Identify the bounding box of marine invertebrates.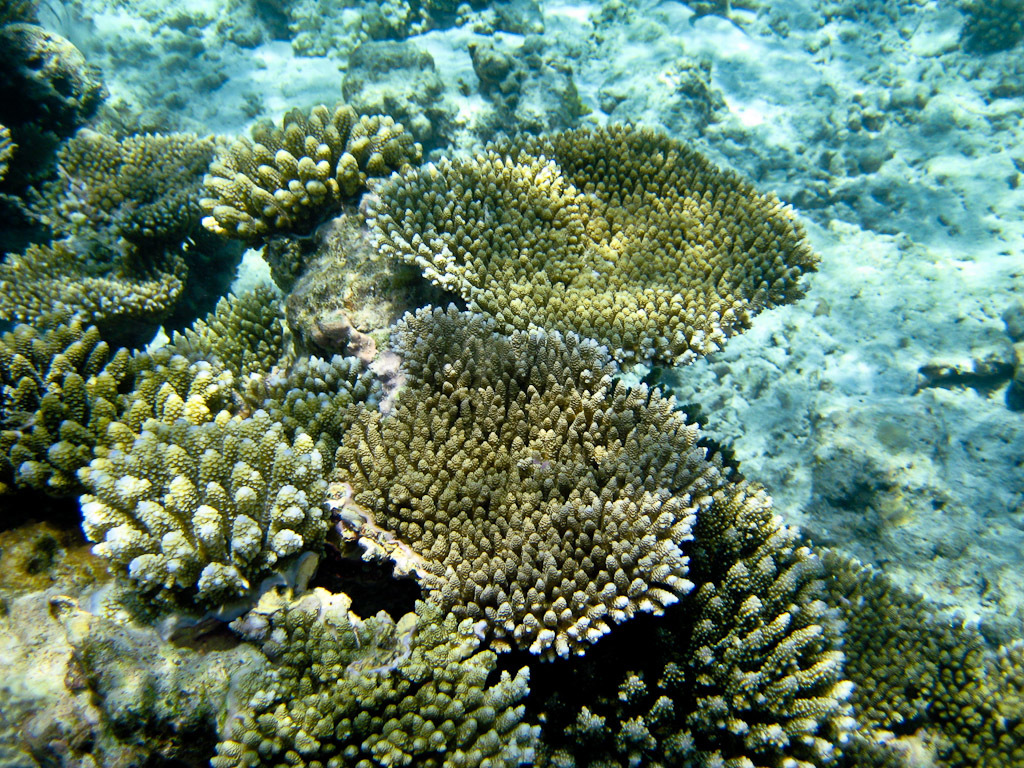
<bbox>0, 115, 32, 196</bbox>.
